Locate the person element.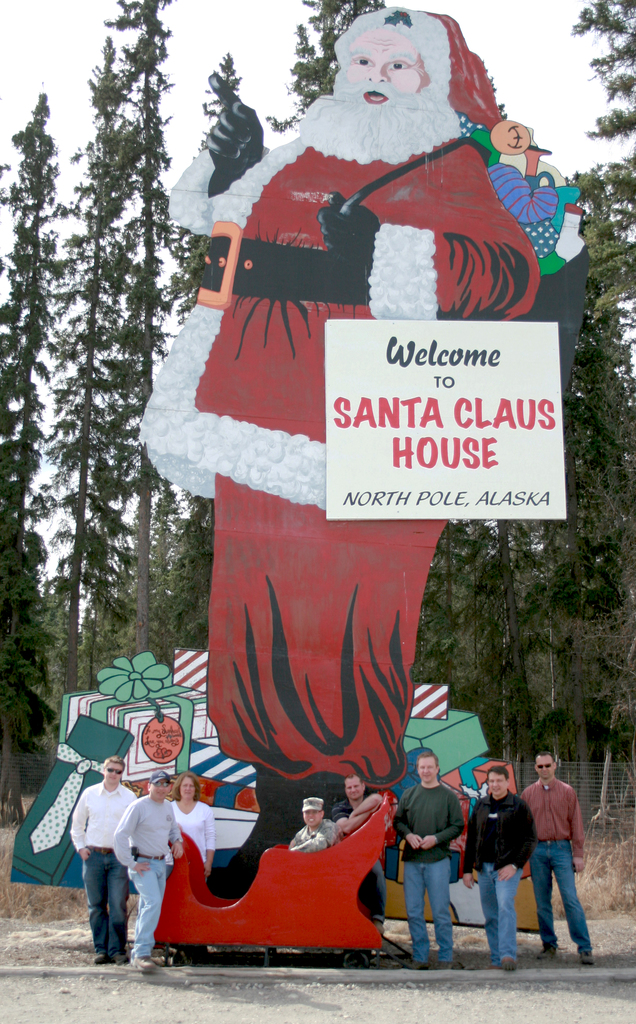
Element bbox: x1=394, y1=752, x2=460, y2=967.
